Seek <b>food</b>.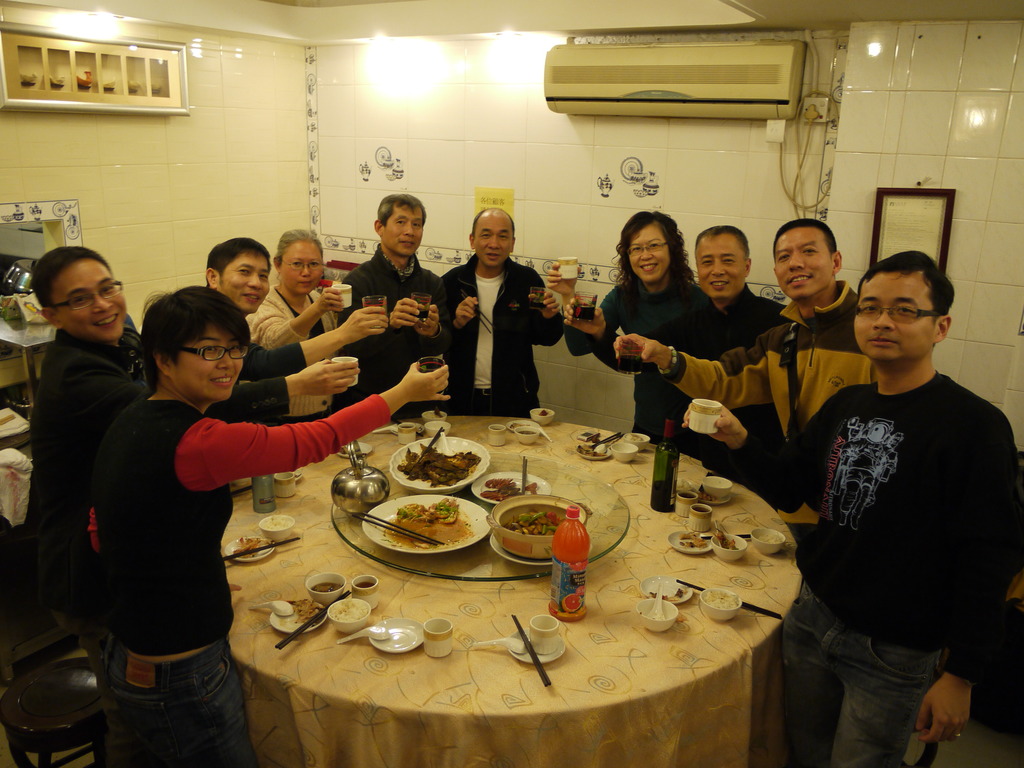
locate(500, 508, 562, 537).
